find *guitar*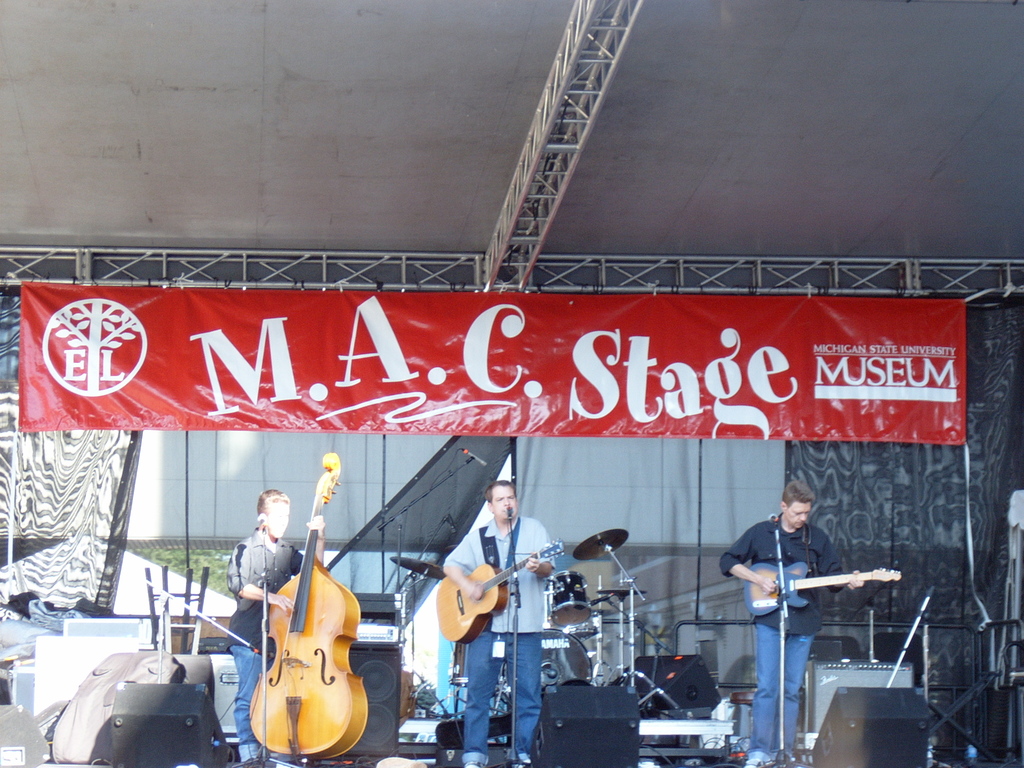
(436, 538, 563, 644)
